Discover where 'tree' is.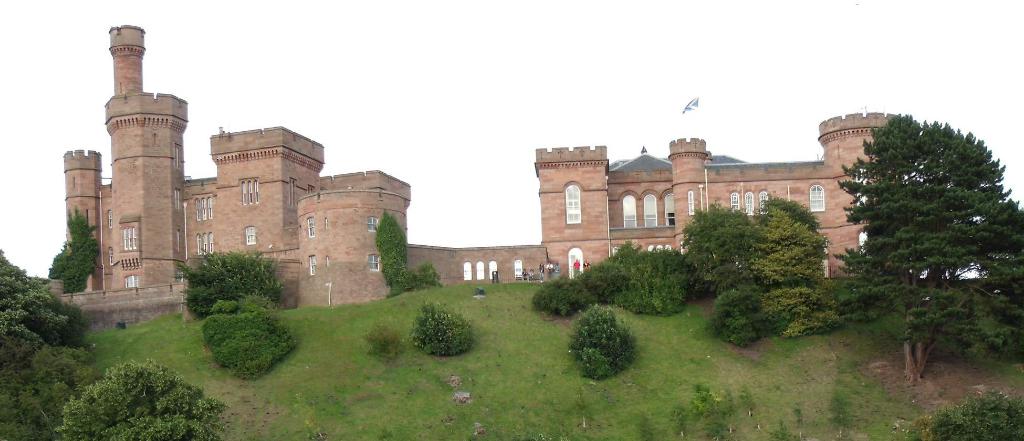
Discovered at bbox=[0, 245, 90, 440].
